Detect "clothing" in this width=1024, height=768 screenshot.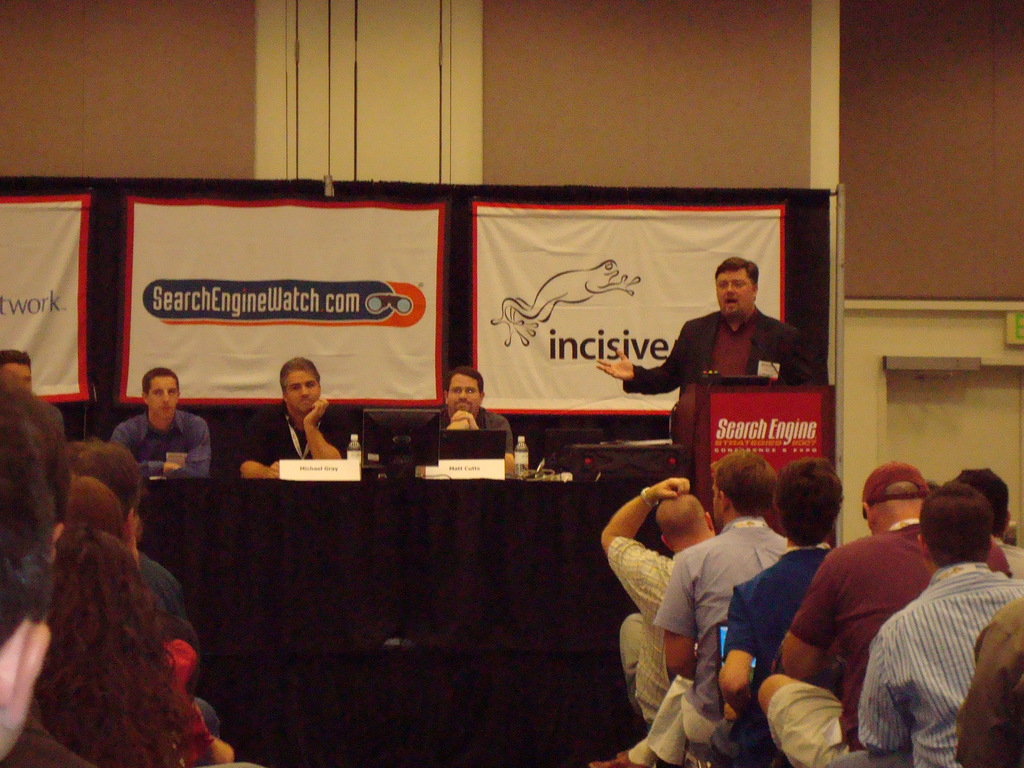
Detection: 429:403:513:441.
